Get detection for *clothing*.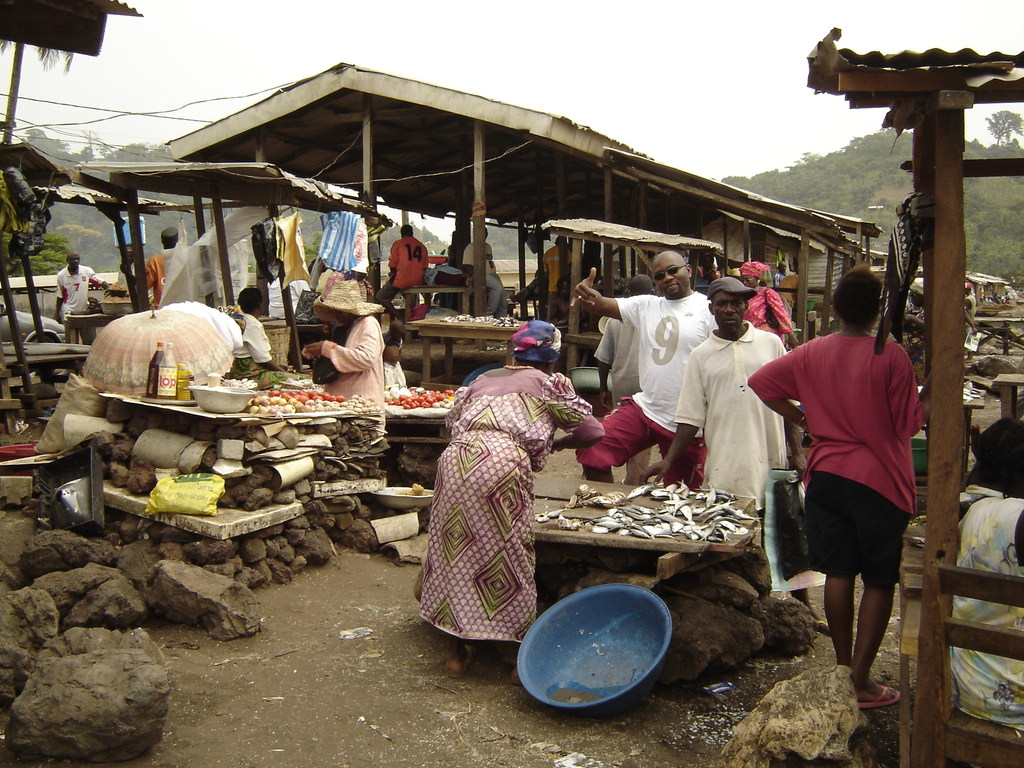
Detection: (left=747, top=326, right=928, bottom=589).
